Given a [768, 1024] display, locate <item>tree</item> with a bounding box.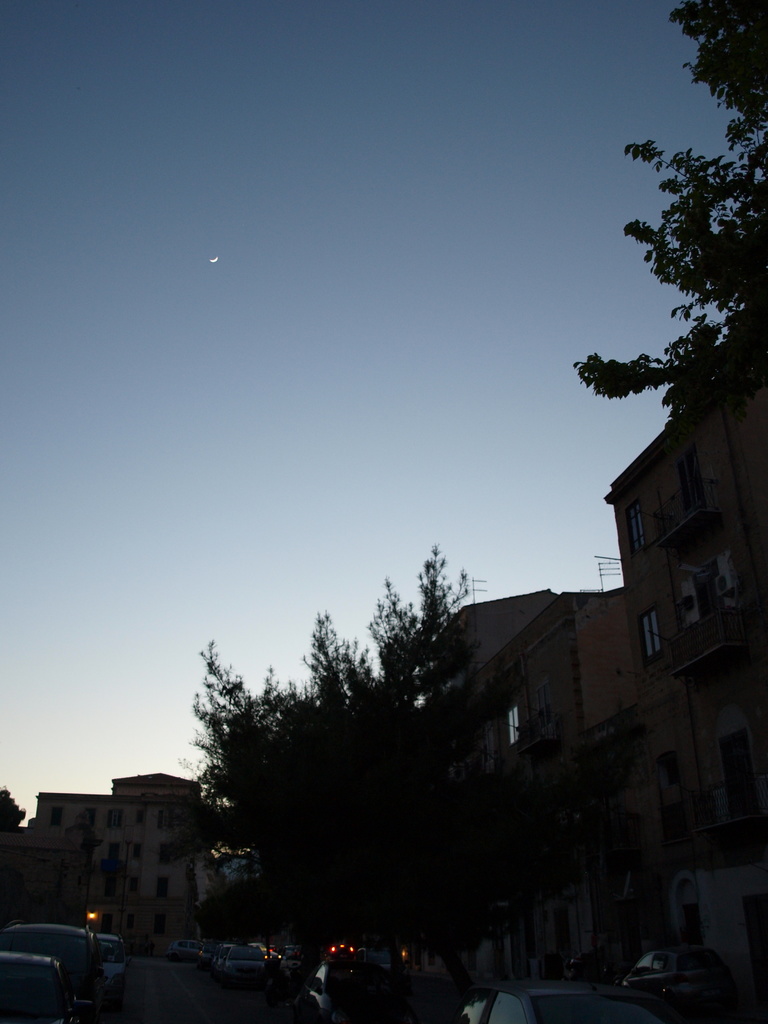
Located: rect(184, 536, 618, 994).
